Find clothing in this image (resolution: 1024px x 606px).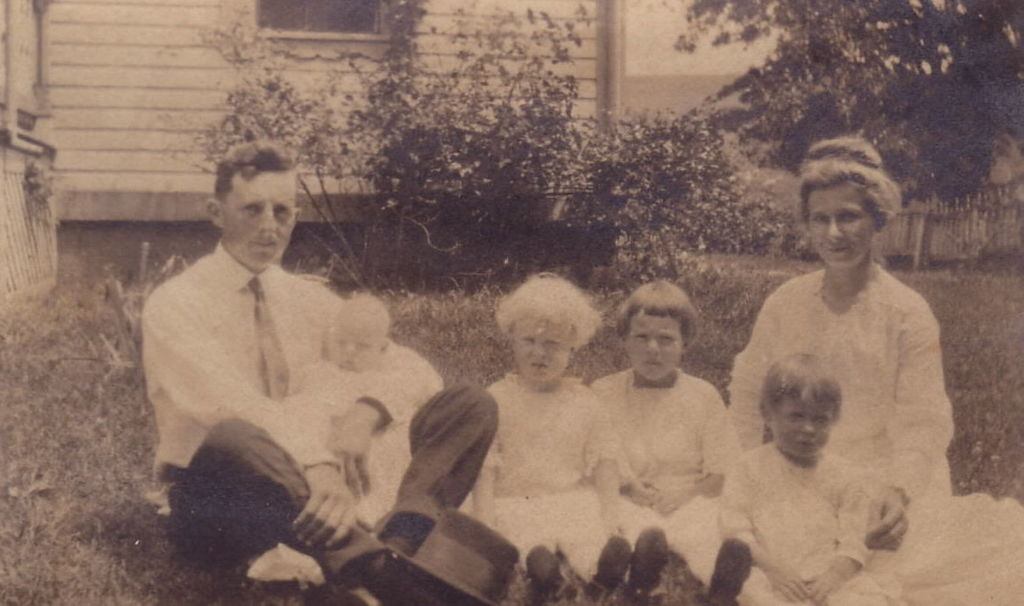
588 335 749 547.
